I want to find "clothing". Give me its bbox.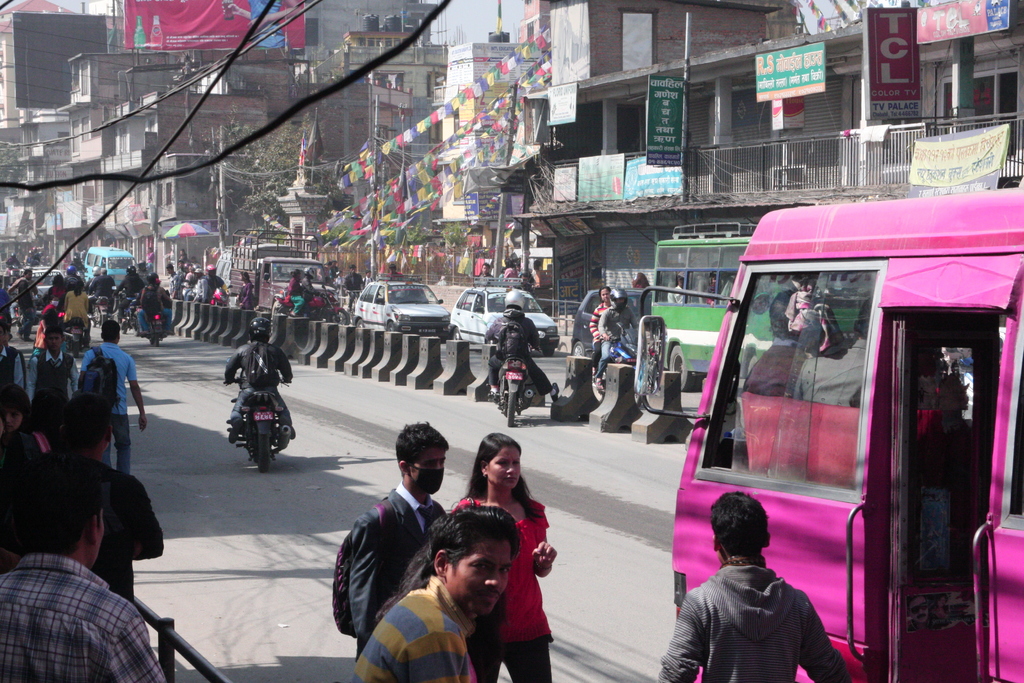
<region>111, 275, 145, 320</region>.
